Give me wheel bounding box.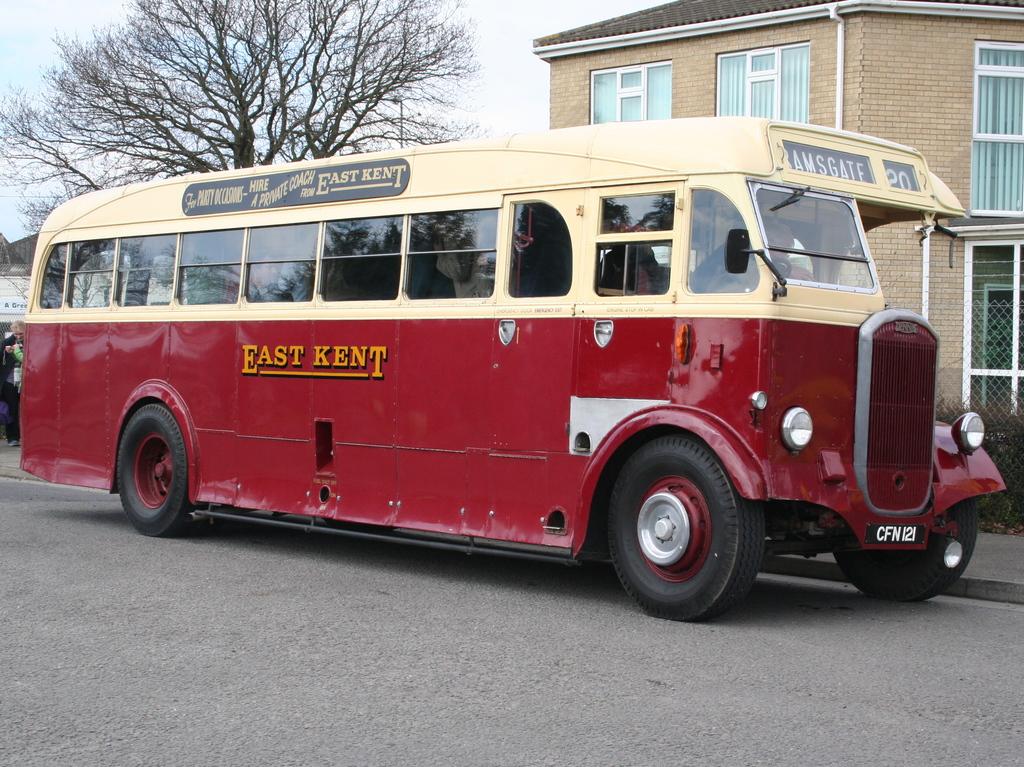
select_region(832, 496, 976, 597).
